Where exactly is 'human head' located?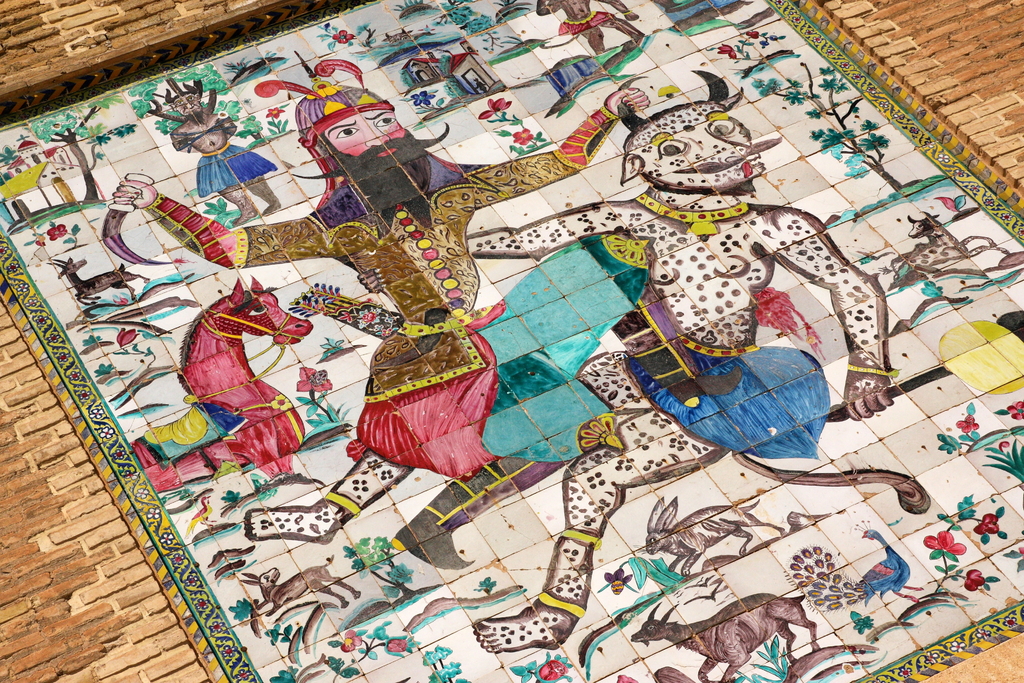
Its bounding box is (173, 88, 204, 122).
